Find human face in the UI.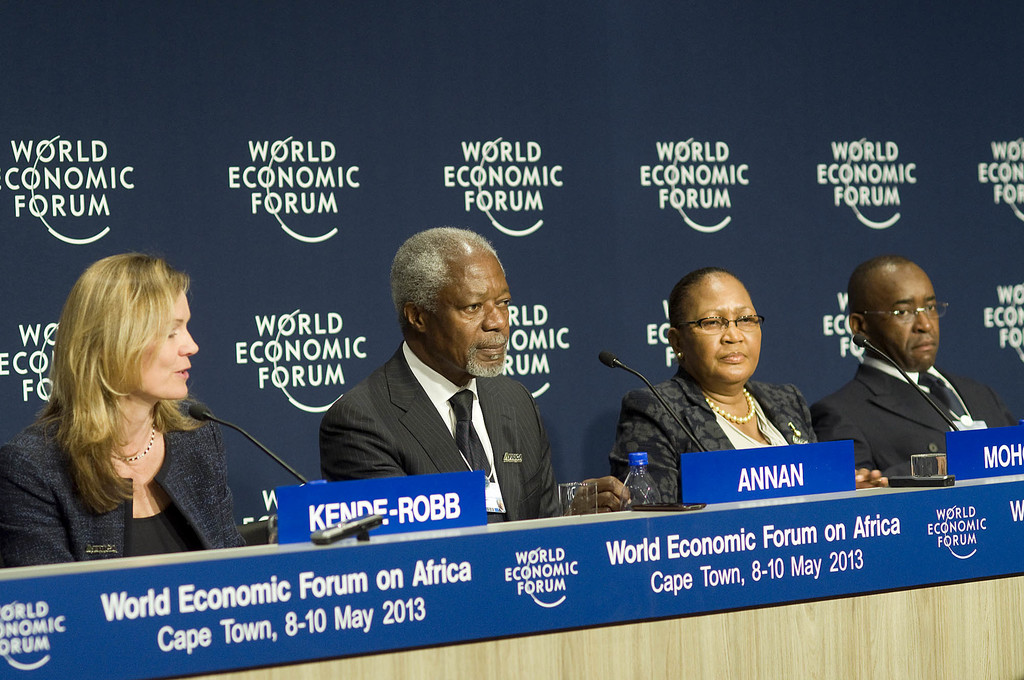
UI element at 860:262:941:367.
